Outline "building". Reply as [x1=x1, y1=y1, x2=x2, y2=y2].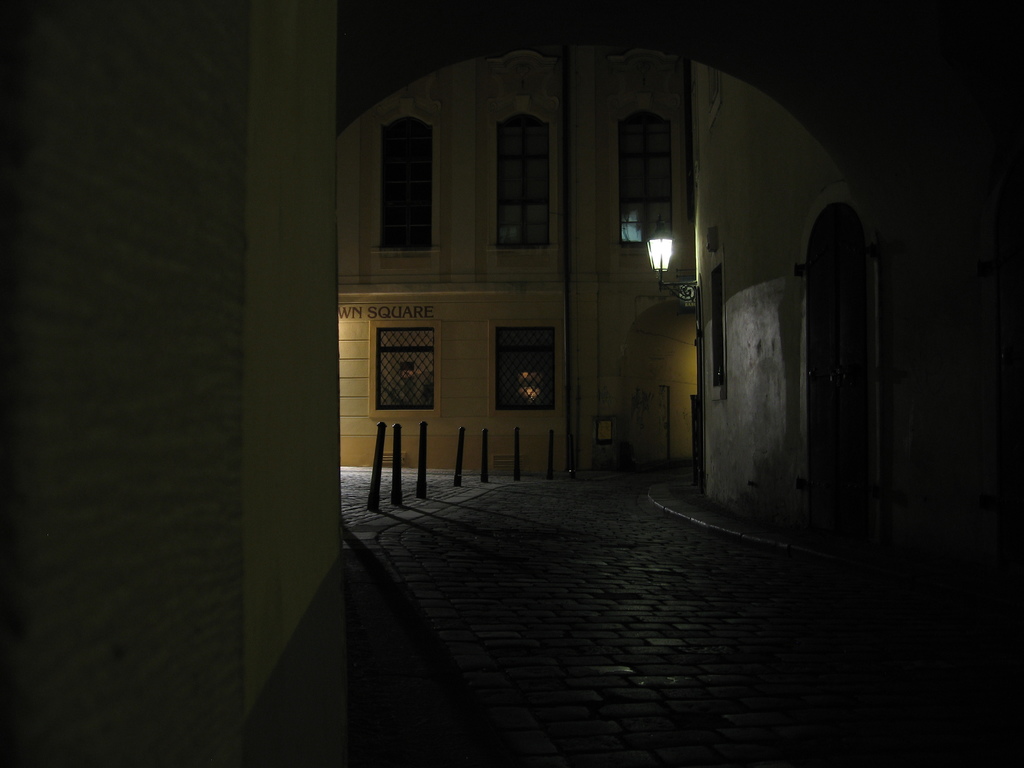
[x1=334, y1=44, x2=695, y2=476].
